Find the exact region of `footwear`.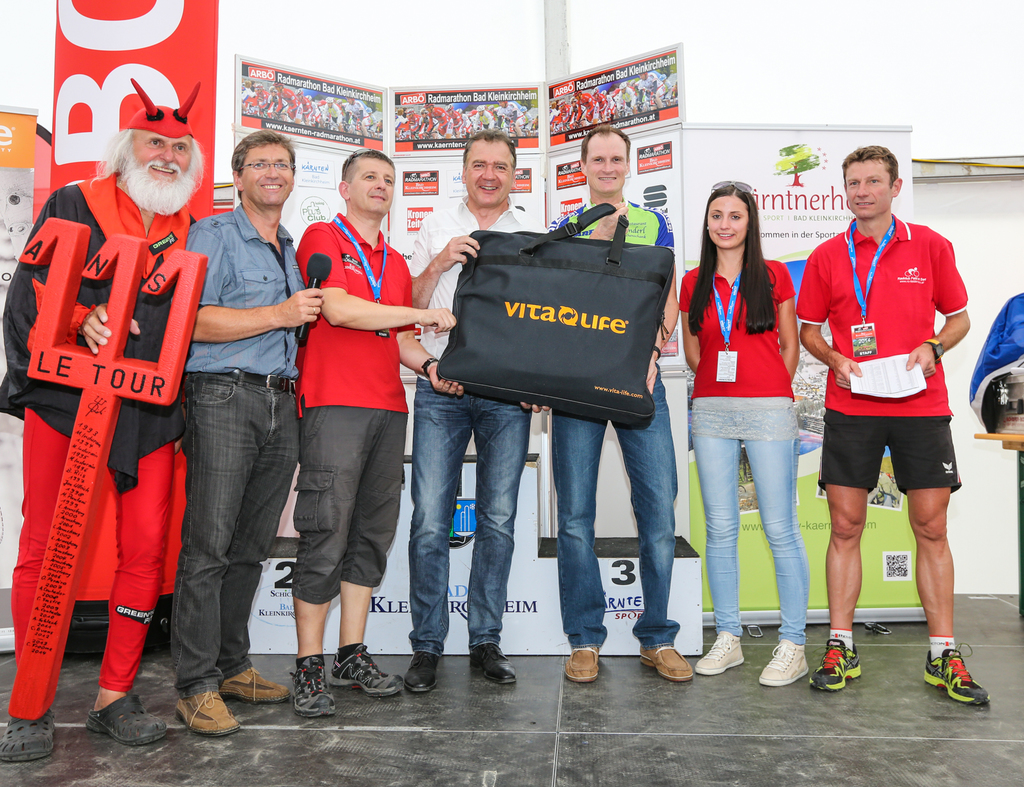
Exact region: (left=175, top=693, right=240, bottom=742).
